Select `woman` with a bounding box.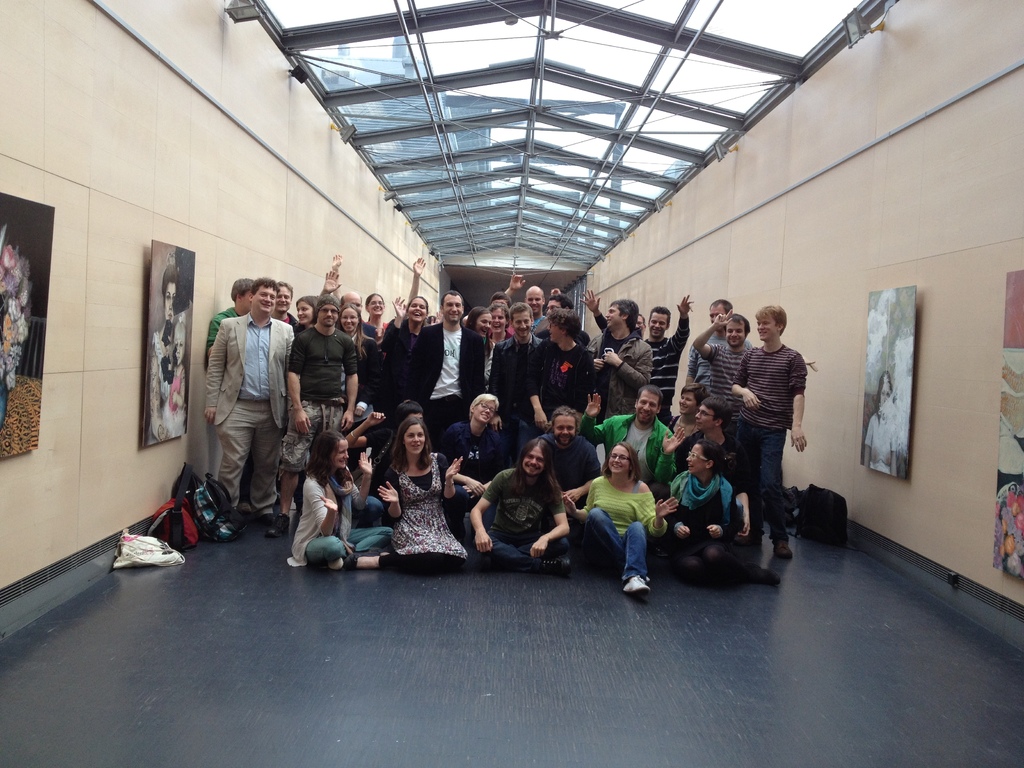
select_region(665, 383, 707, 449).
